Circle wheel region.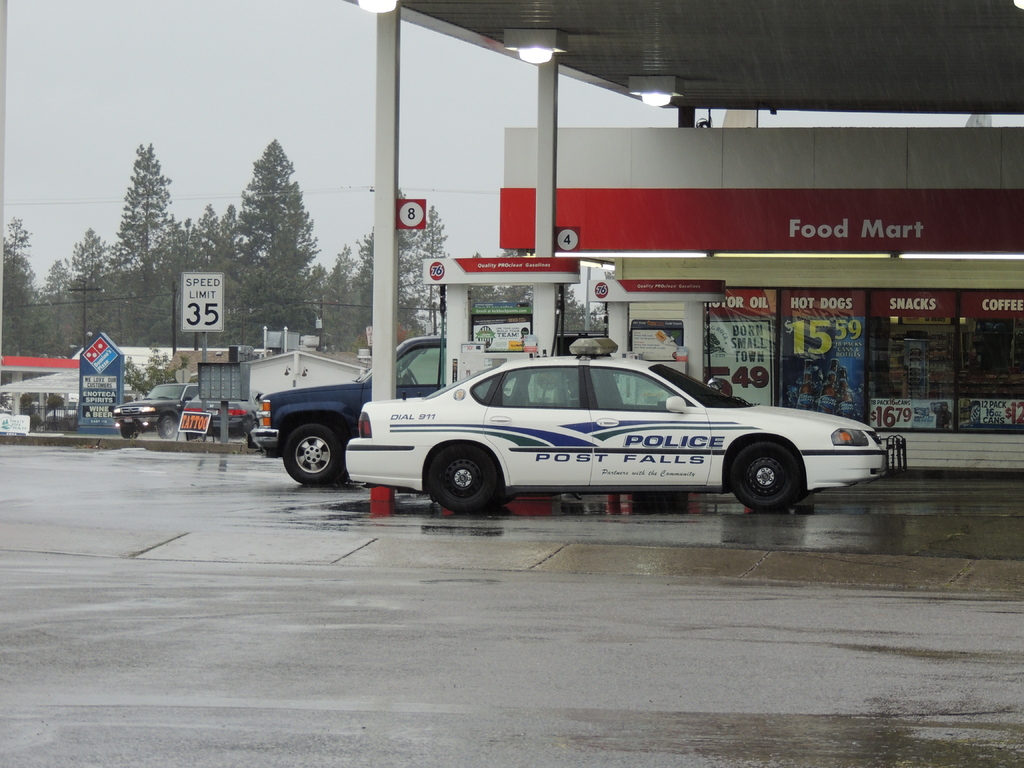
Region: detection(726, 442, 810, 516).
